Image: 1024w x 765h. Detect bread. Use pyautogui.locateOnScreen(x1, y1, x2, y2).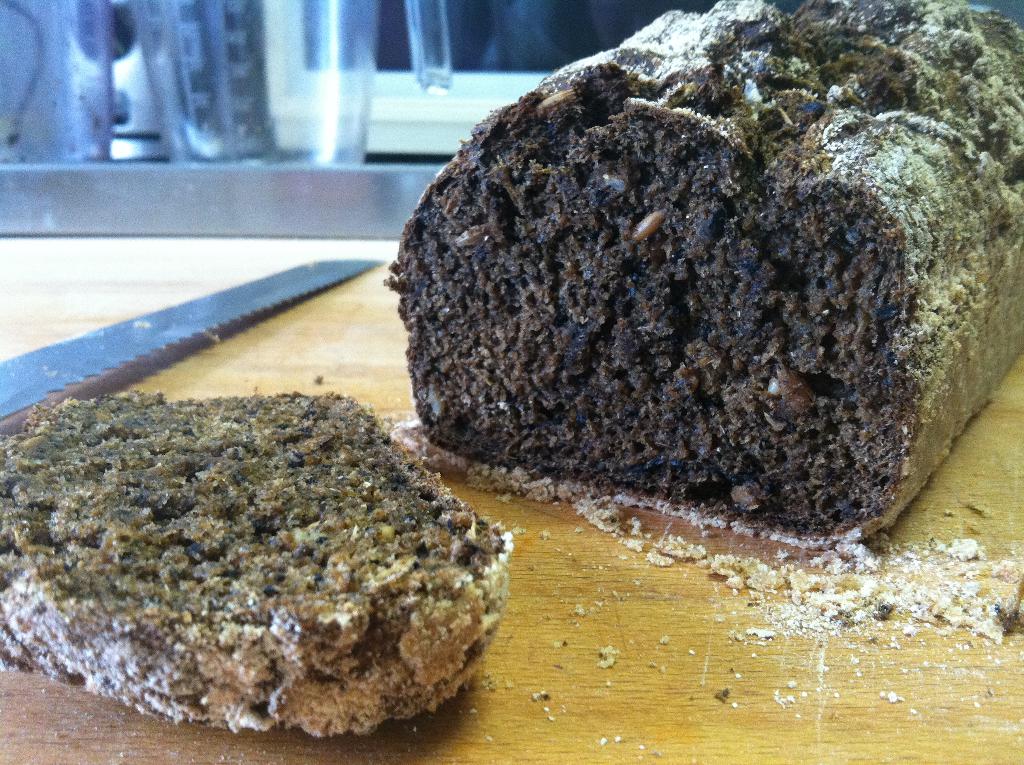
pyautogui.locateOnScreen(383, 58, 972, 527).
